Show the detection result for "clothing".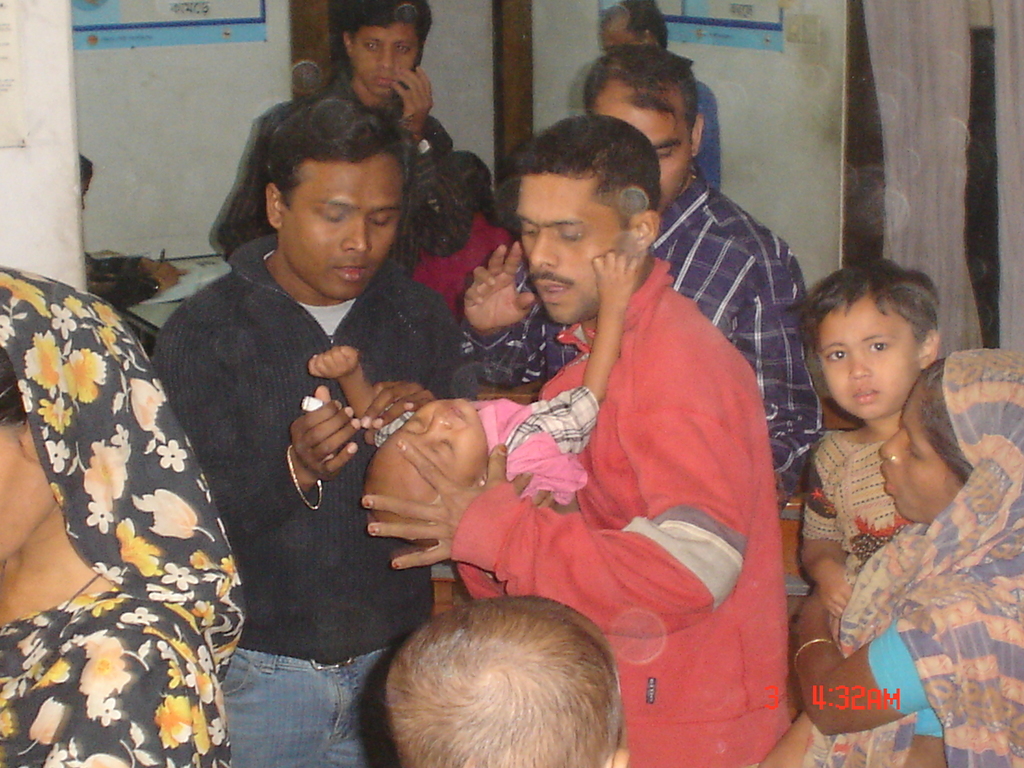
bbox(376, 383, 604, 505).
